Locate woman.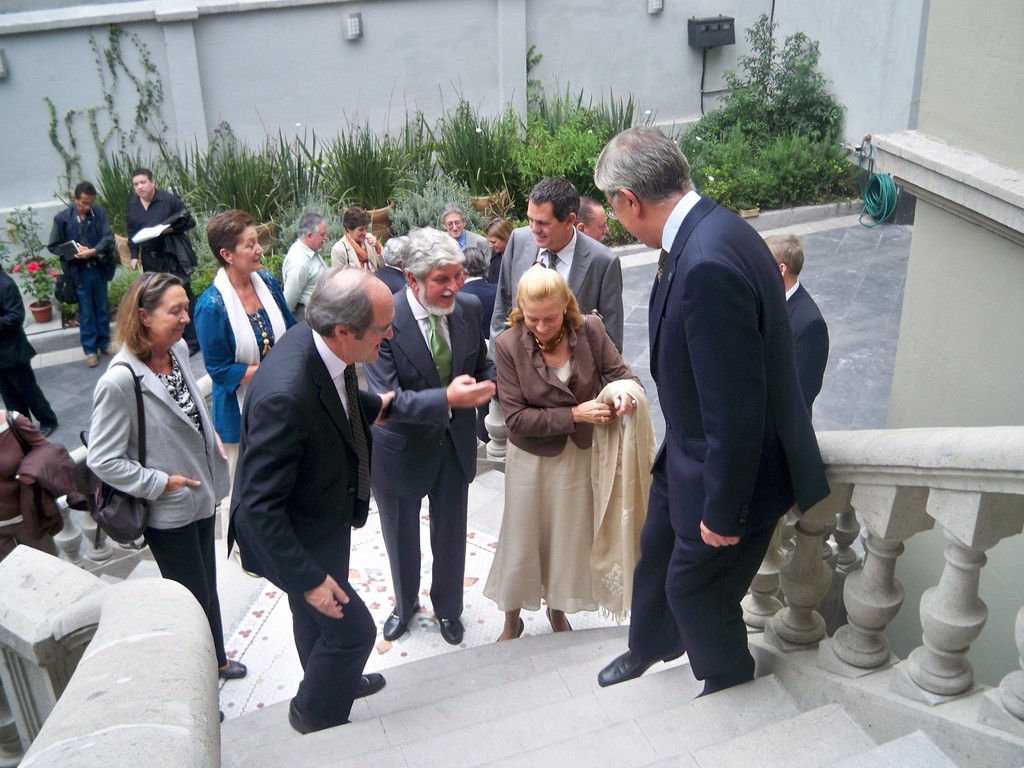
Bounding box: {"x1": 86, "y1": 270, "x2": 255, "y2": 720}.
